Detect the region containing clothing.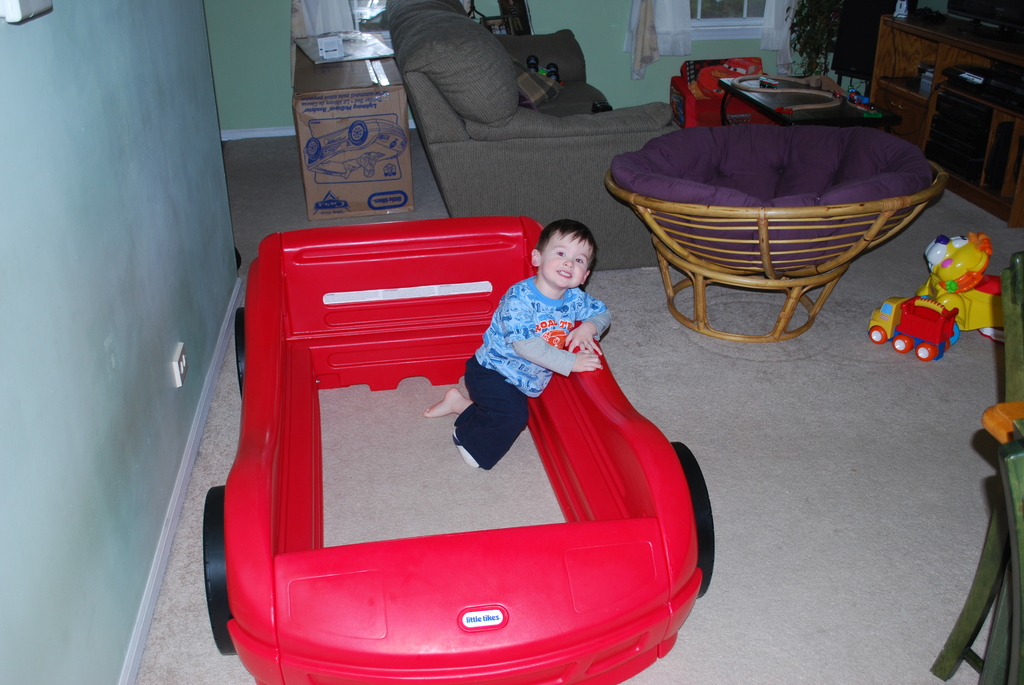
(454,274,614,469).
